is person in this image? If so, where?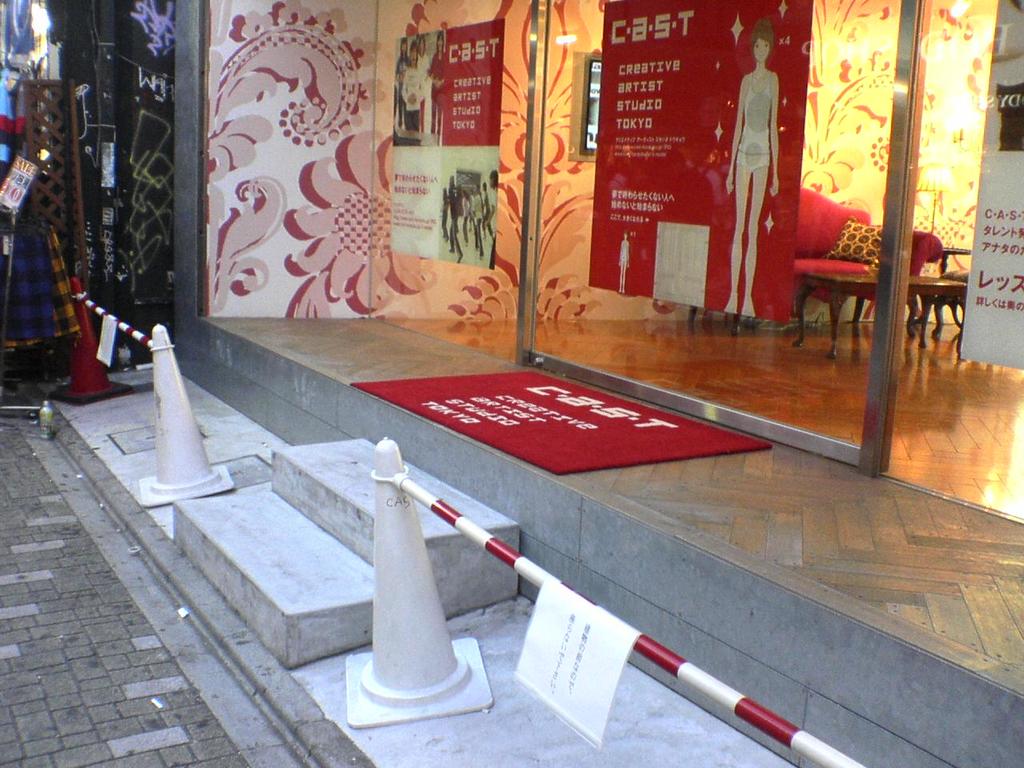
Yes, at 719/31/780/318.
